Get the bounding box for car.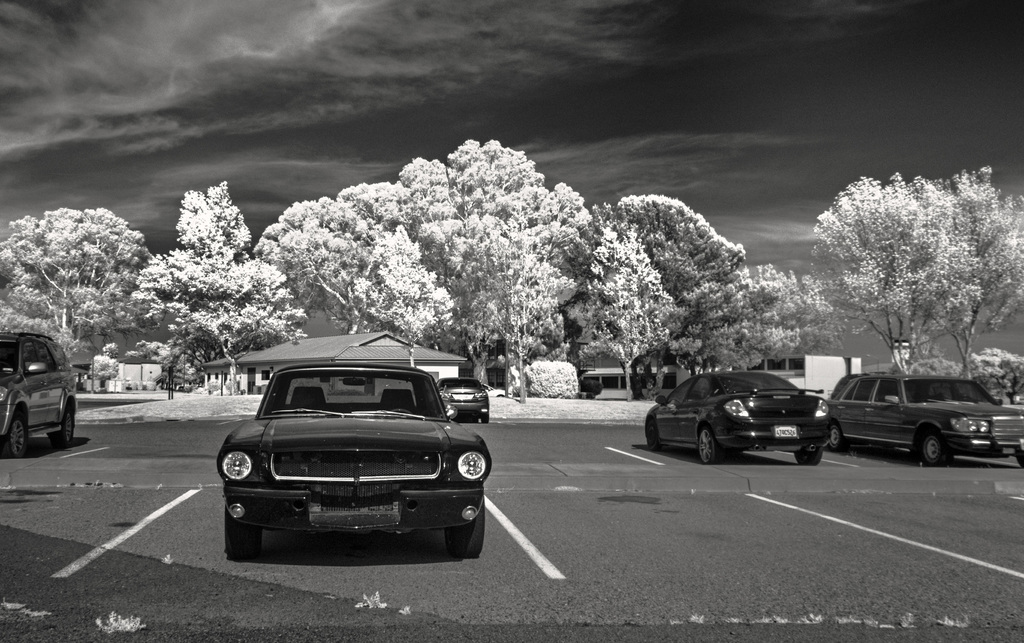
[left=482, top=380, right=507, bottom=396].
